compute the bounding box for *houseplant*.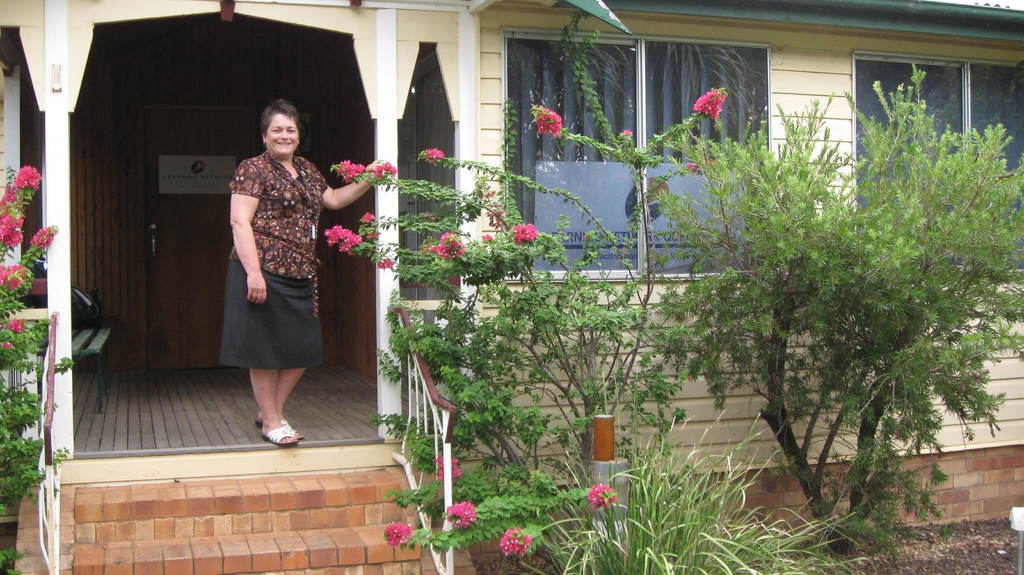
box=[532, 401, 852, 574].
